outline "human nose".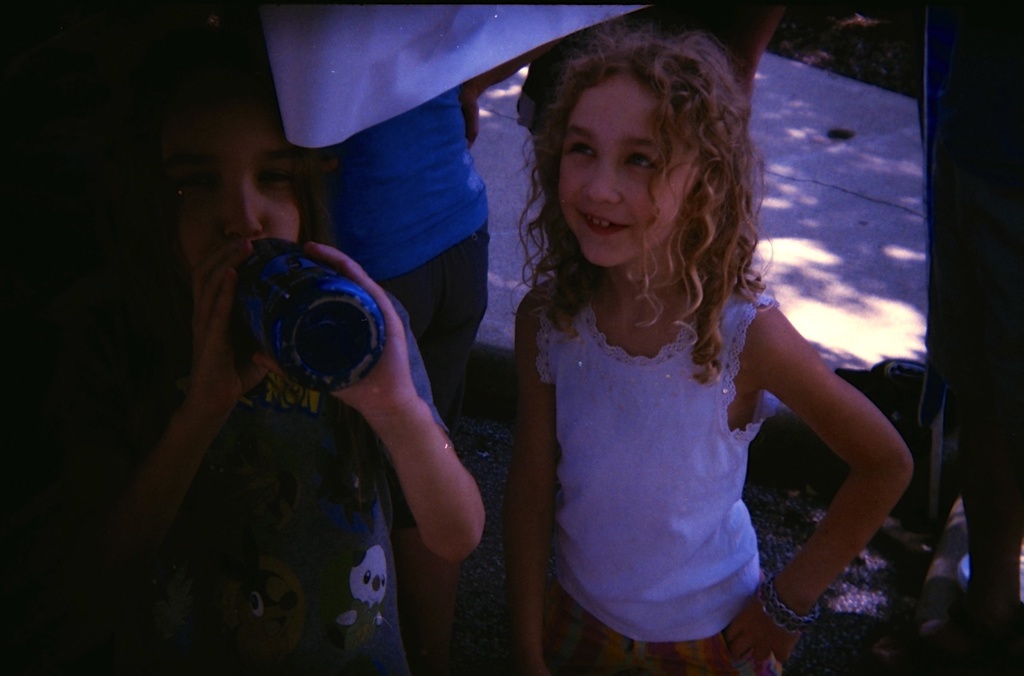
Outline: {"left": 220, "top": 176, "right": 268, "bottom": 243}.
